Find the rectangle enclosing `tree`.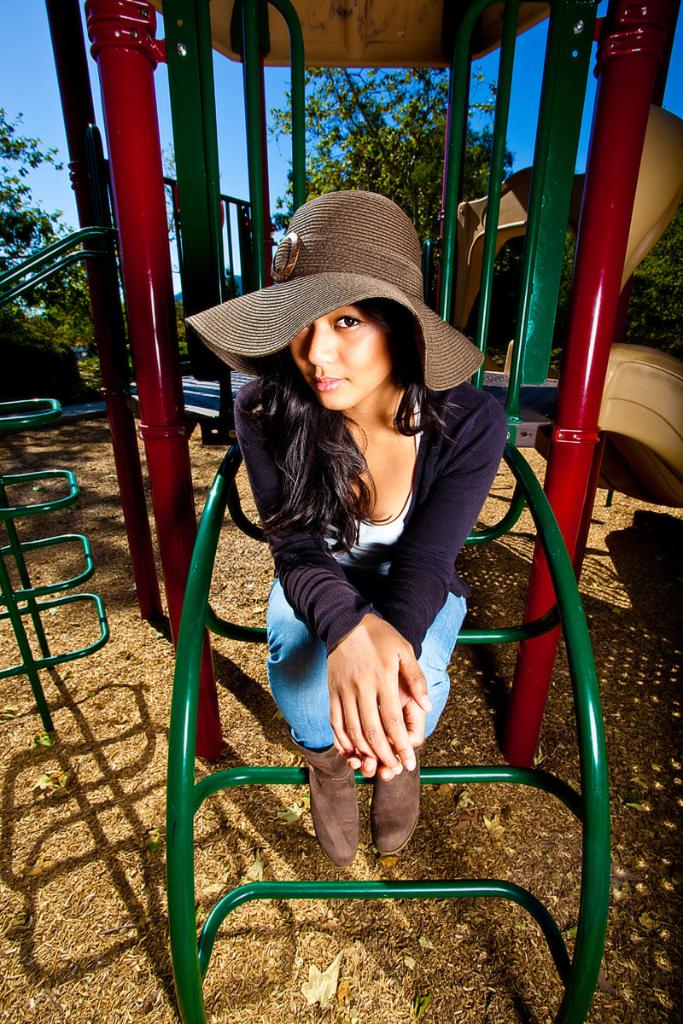
0 104 104 381.
